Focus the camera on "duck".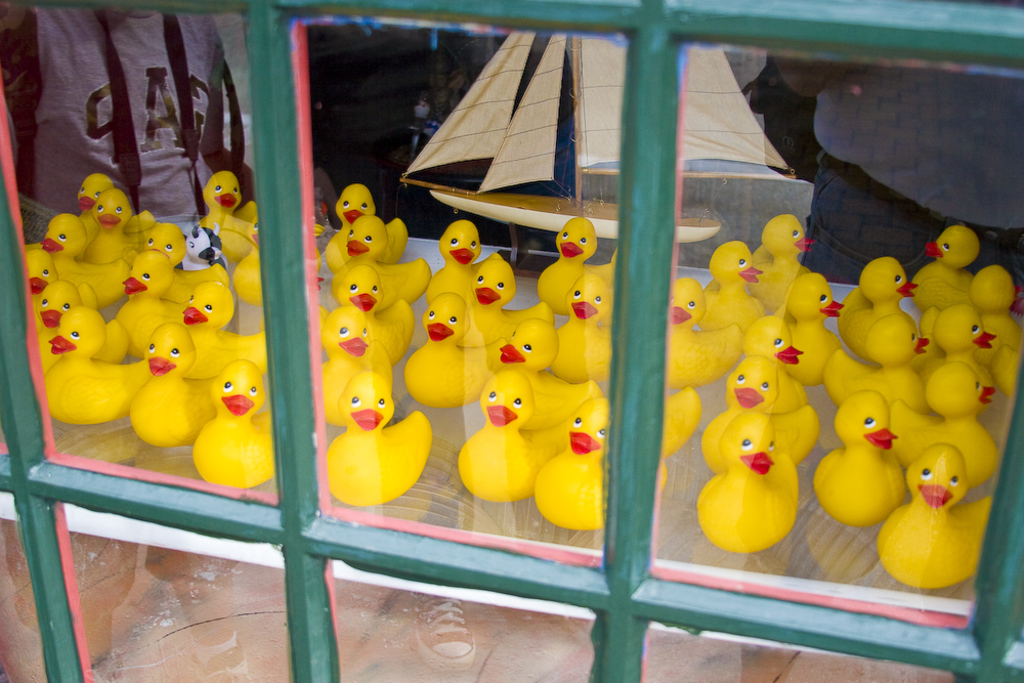
Focus region: l=706, t=245, r=770, b=341.
